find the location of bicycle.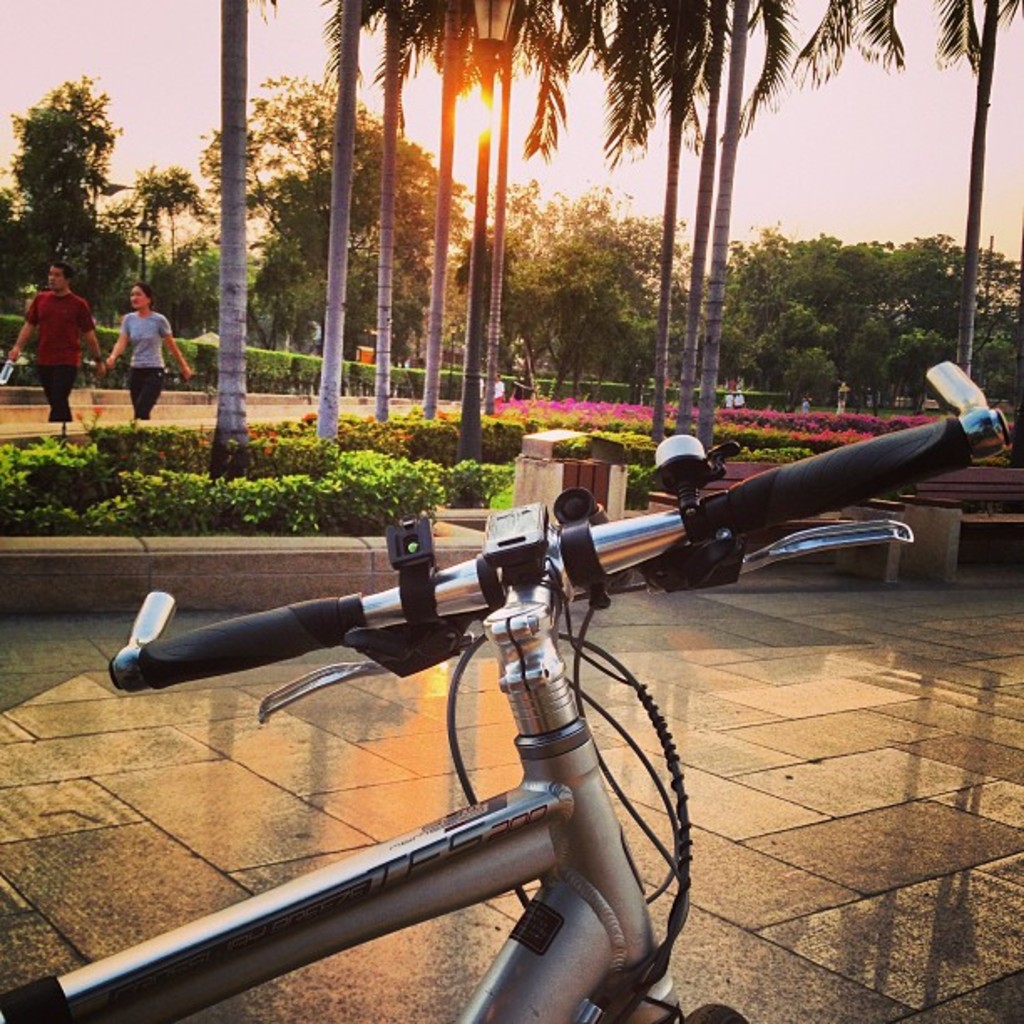
Location: 67/398/915/1023.
